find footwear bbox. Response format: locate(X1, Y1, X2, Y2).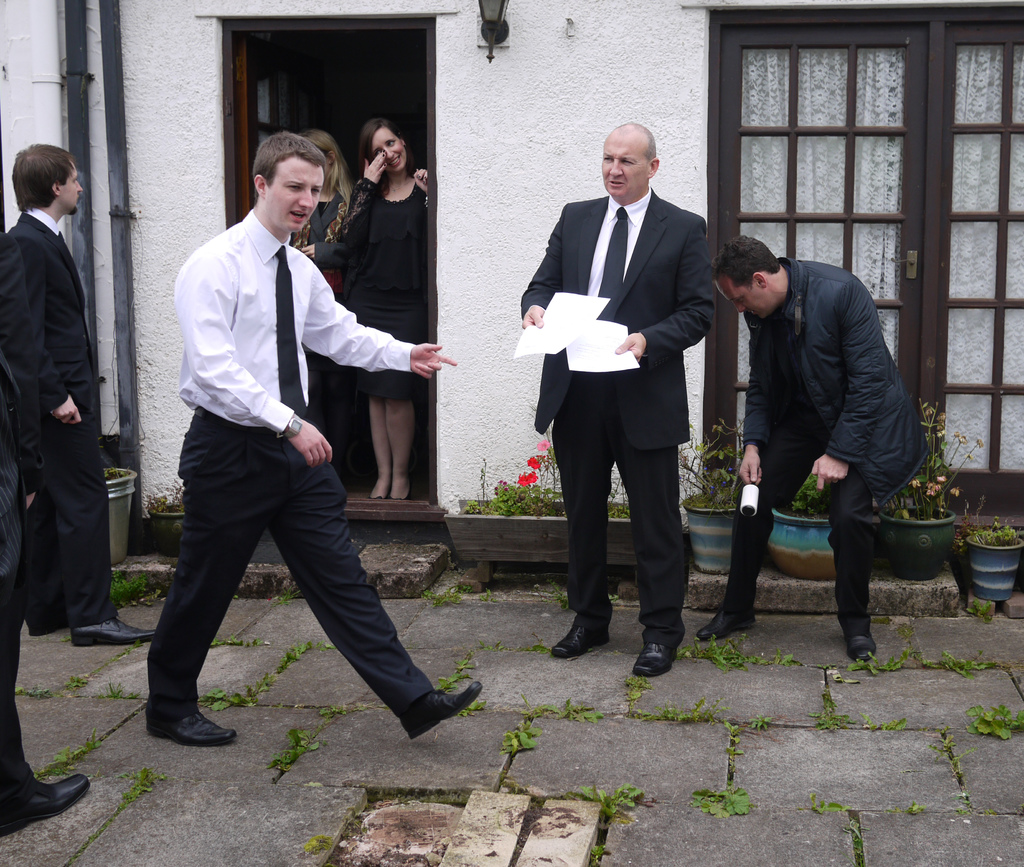
locate(698, 603, 759, 639).
